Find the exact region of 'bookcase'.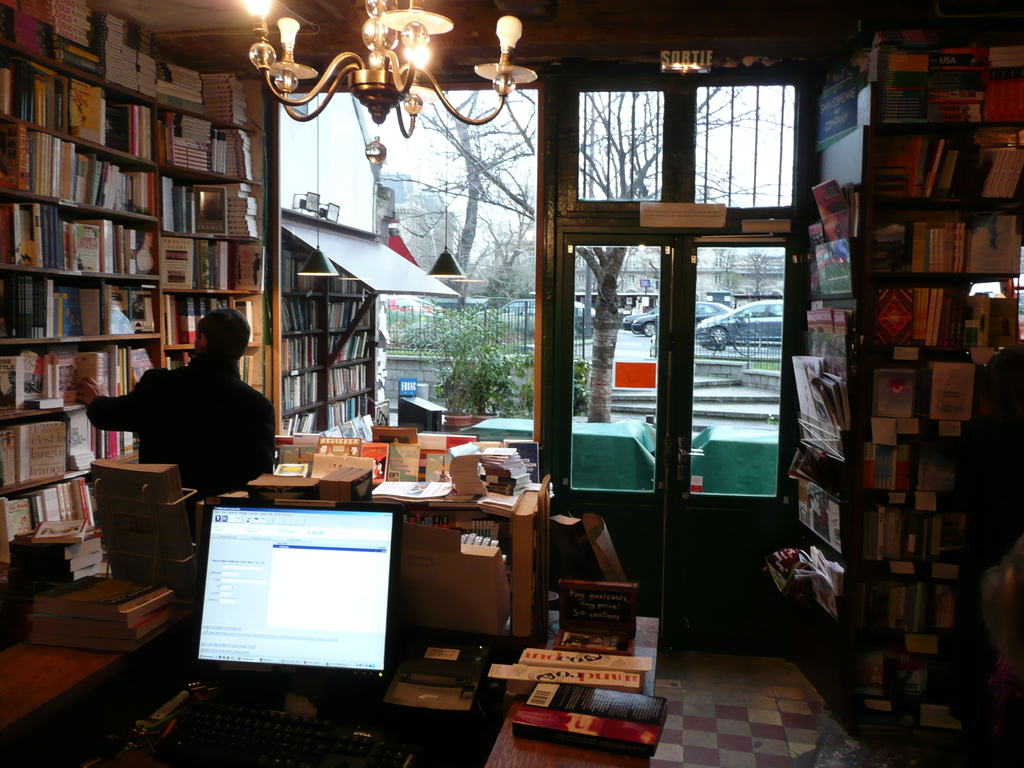
Exact region: 275,241,383,455.
